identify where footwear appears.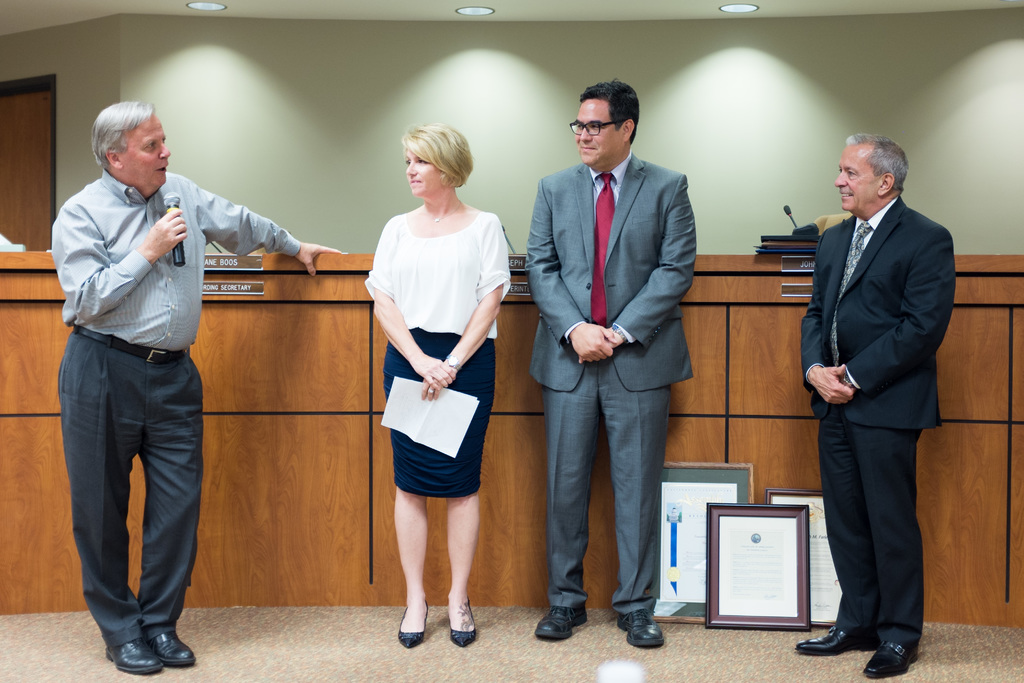
Appears at <bbox>394, 601, 429, 654</bbox>.
